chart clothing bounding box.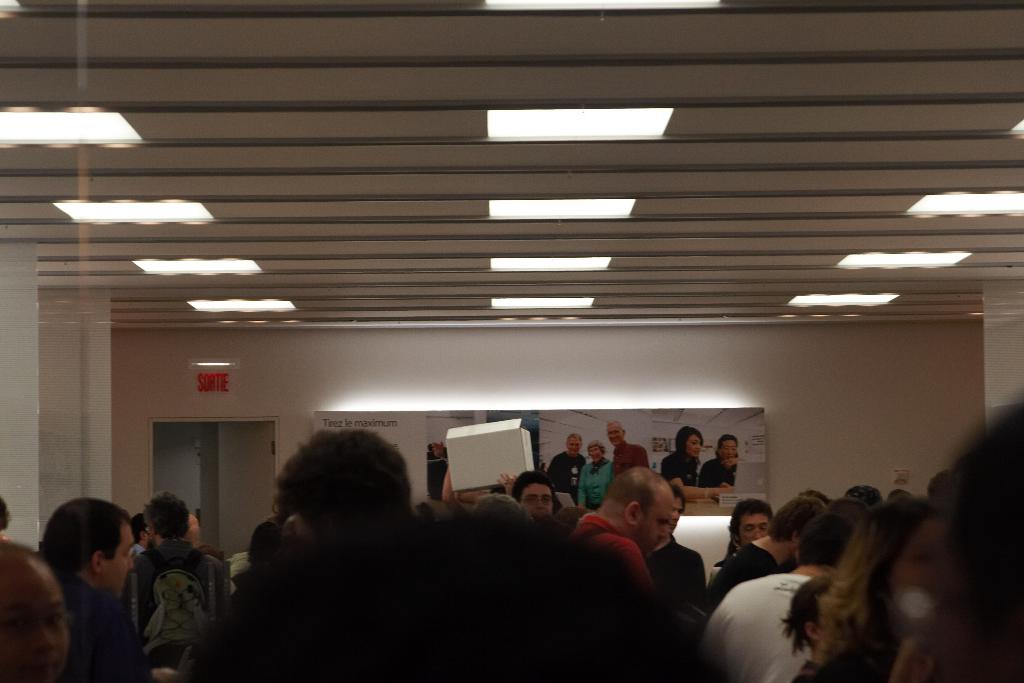
Charted: detection(614, 441, 650, 482).
